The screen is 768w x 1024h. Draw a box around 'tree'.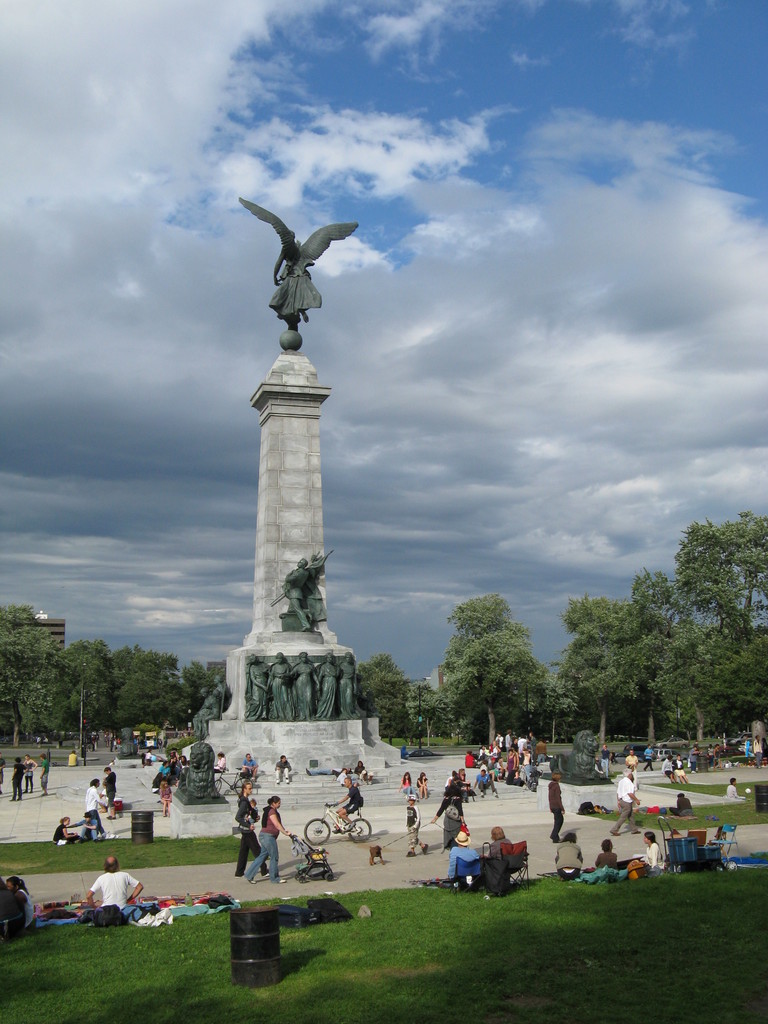
(left=380, top=698, right=406, bottom=743).
